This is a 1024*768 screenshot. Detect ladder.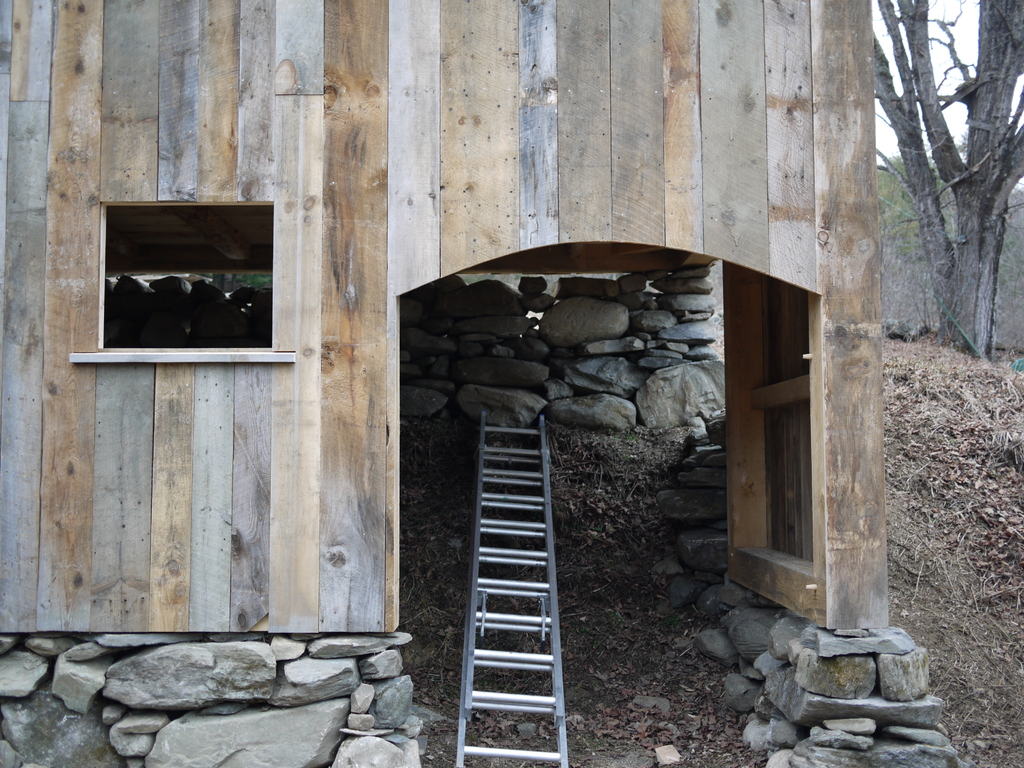
left=457, top=407, right=571, bottom=767.
